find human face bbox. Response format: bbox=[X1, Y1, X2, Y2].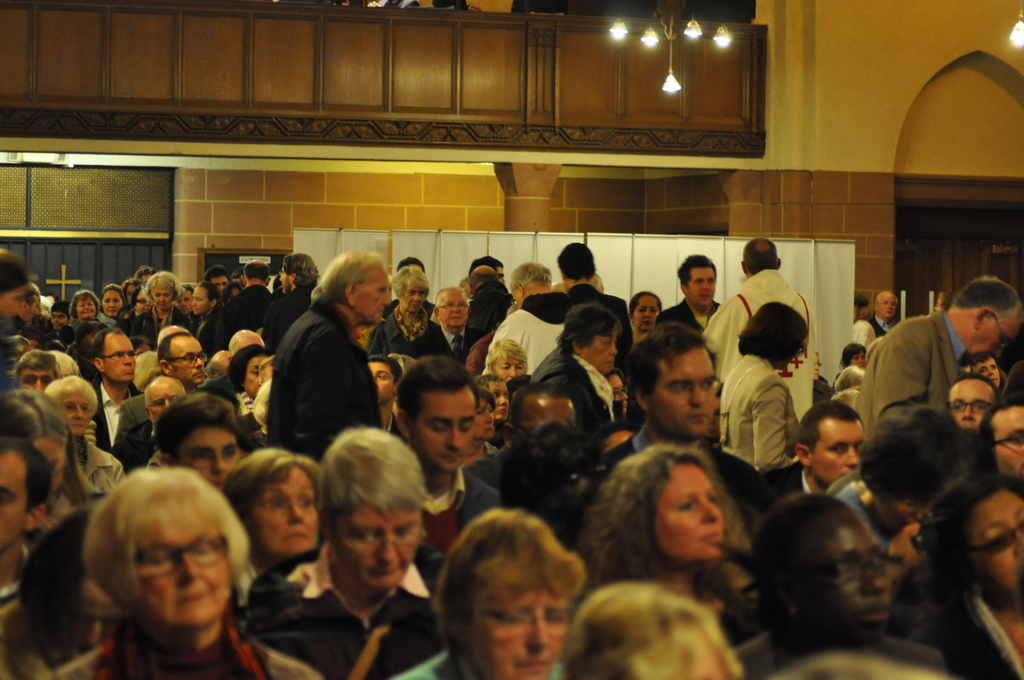
bbox=[469, 394, 489, 441].
